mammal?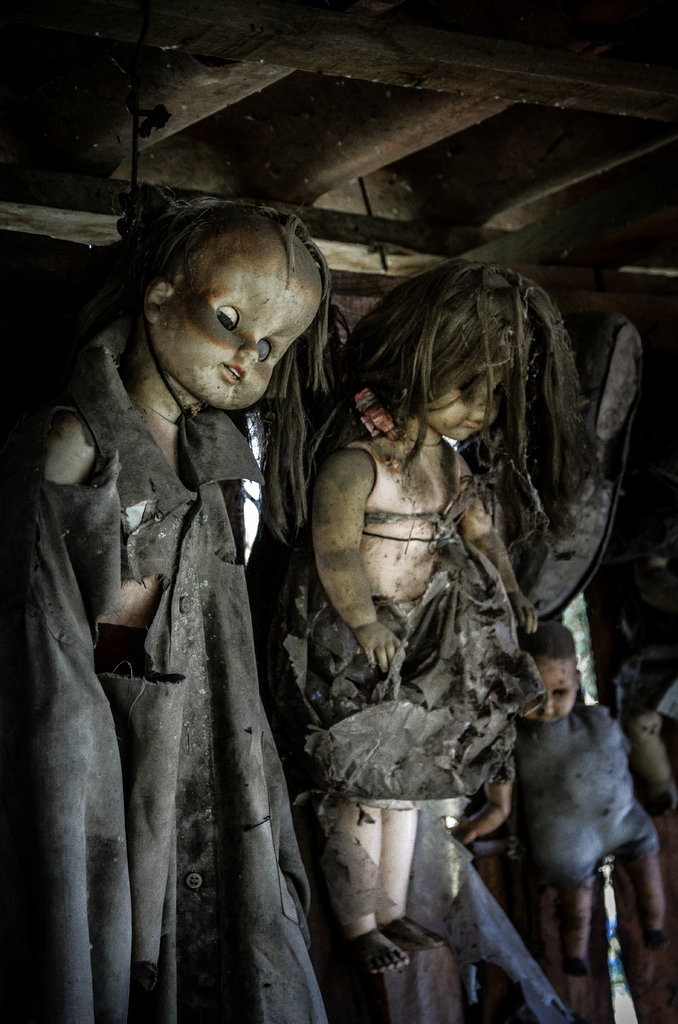
bbox=[37, 204, 335, 700]
